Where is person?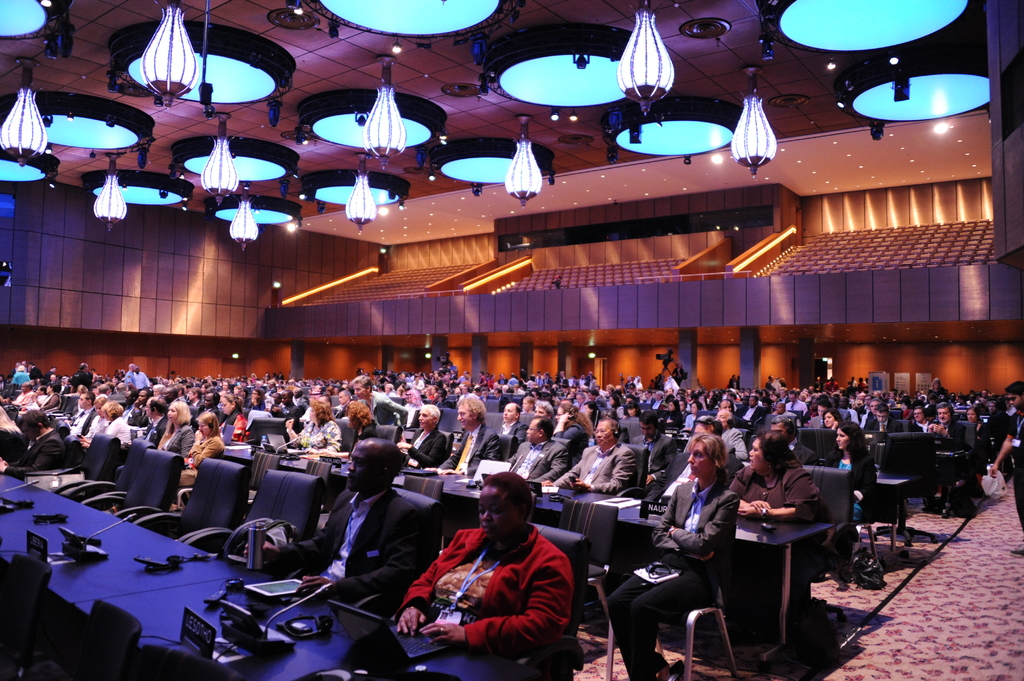
Rect(62, 394, 100, 436).
